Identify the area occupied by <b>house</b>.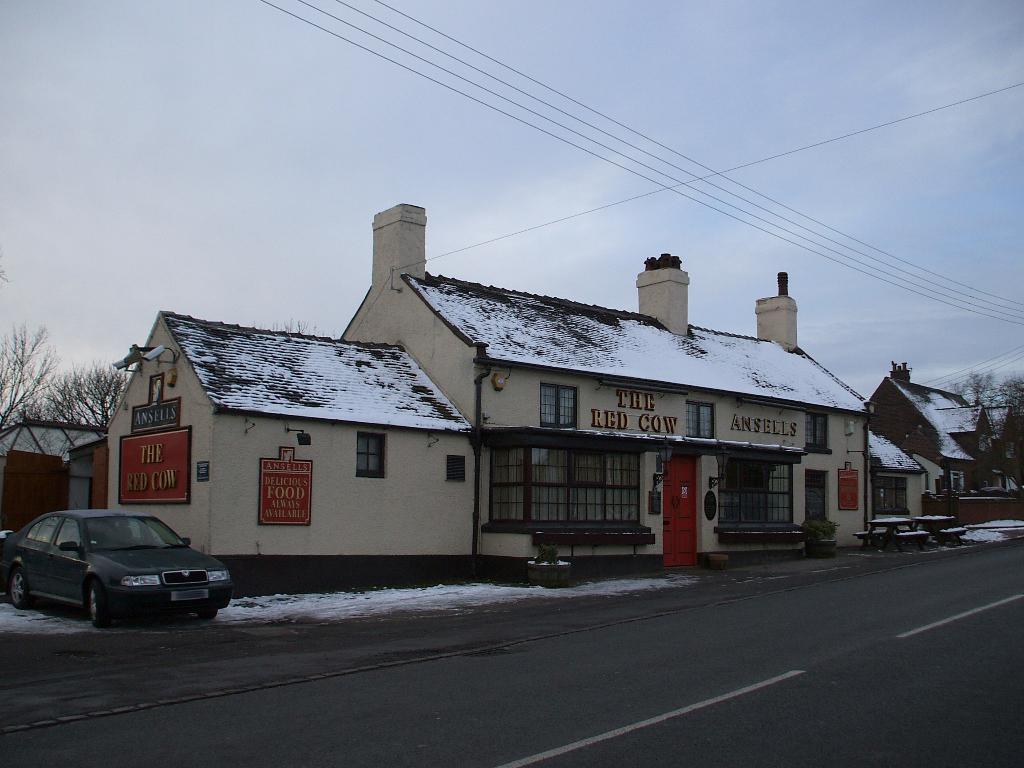
Area: 0, 450, 75, 527.
